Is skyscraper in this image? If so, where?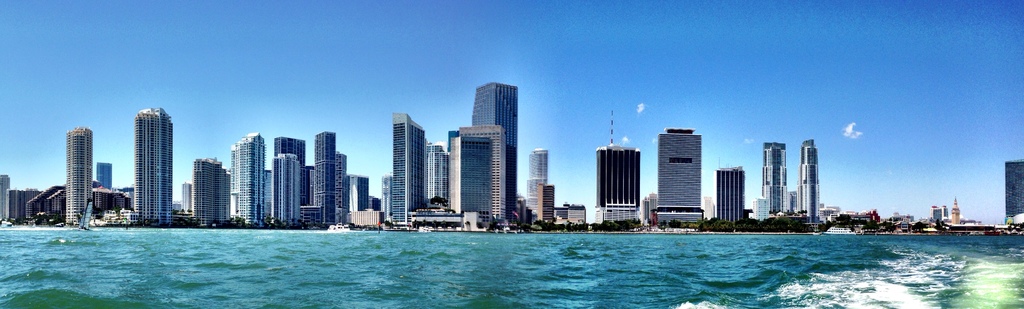
Yes, at 91/165/117/189.
